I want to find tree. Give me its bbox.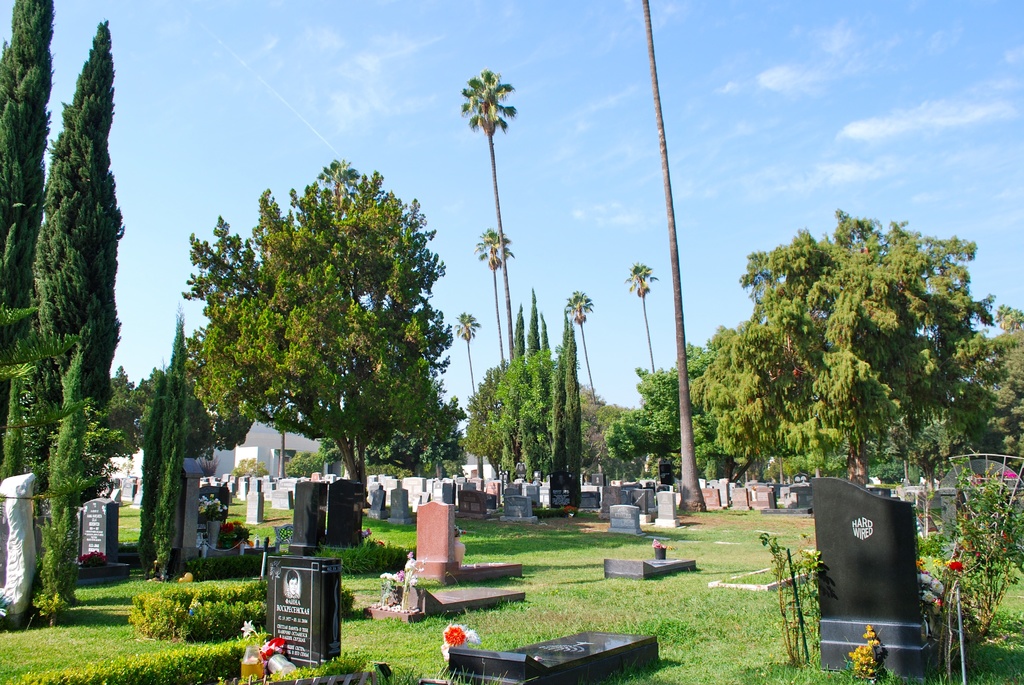
0/182/1020/684.
